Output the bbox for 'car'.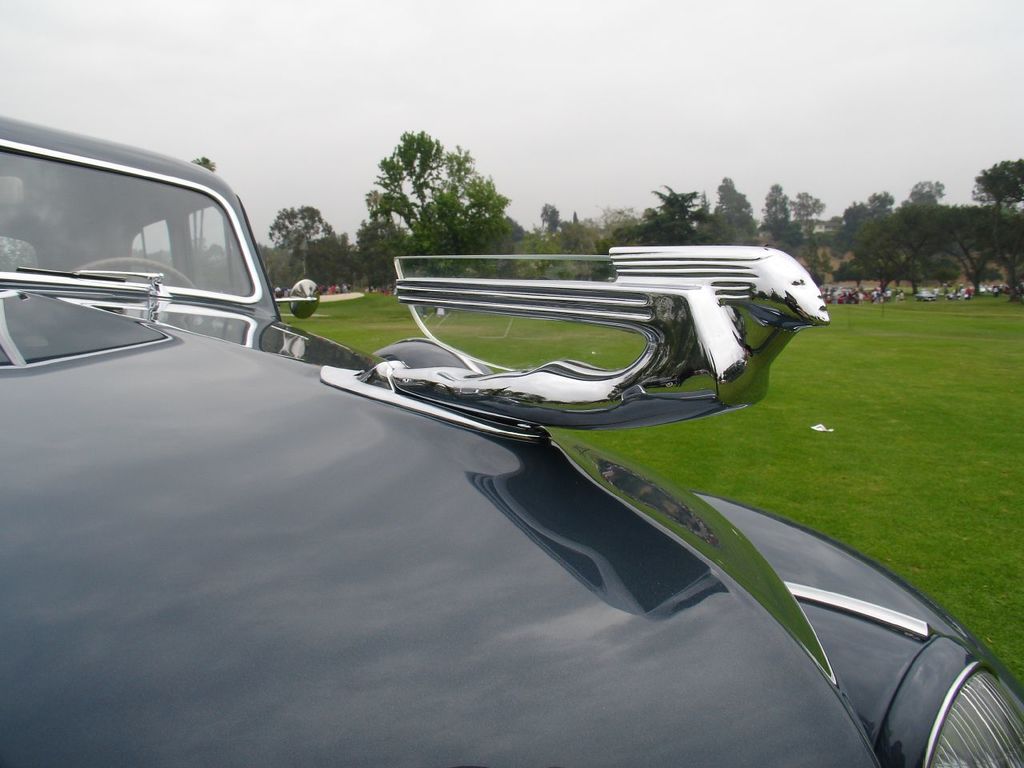
997/287/1010/294.
